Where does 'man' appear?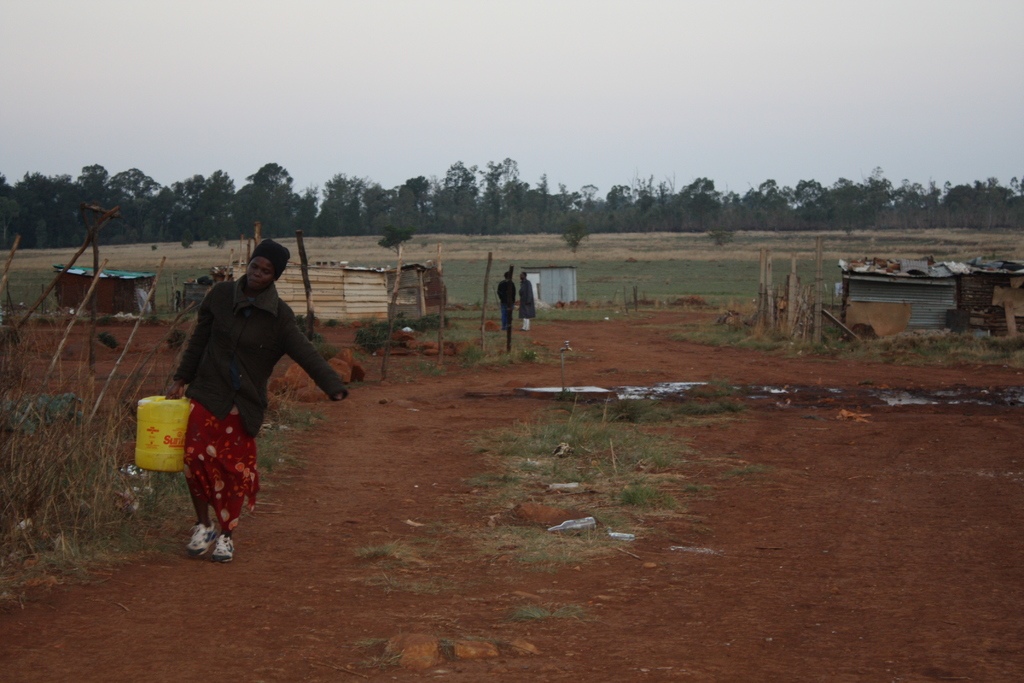
Appears at detection(518, 270, 536, 331).
